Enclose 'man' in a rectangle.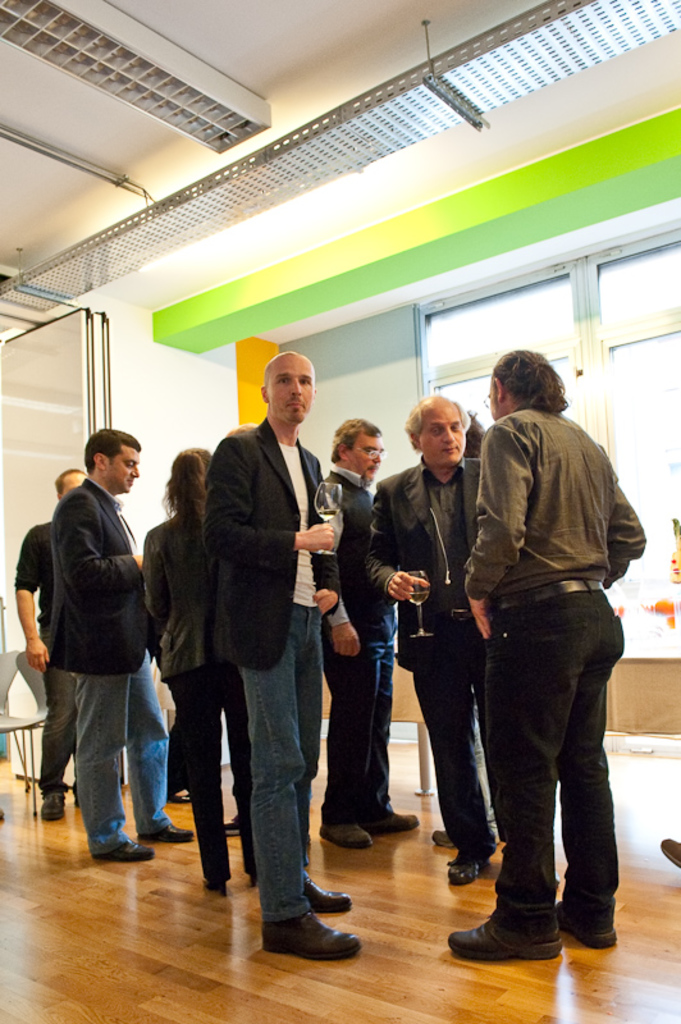
364/393/486/883.
